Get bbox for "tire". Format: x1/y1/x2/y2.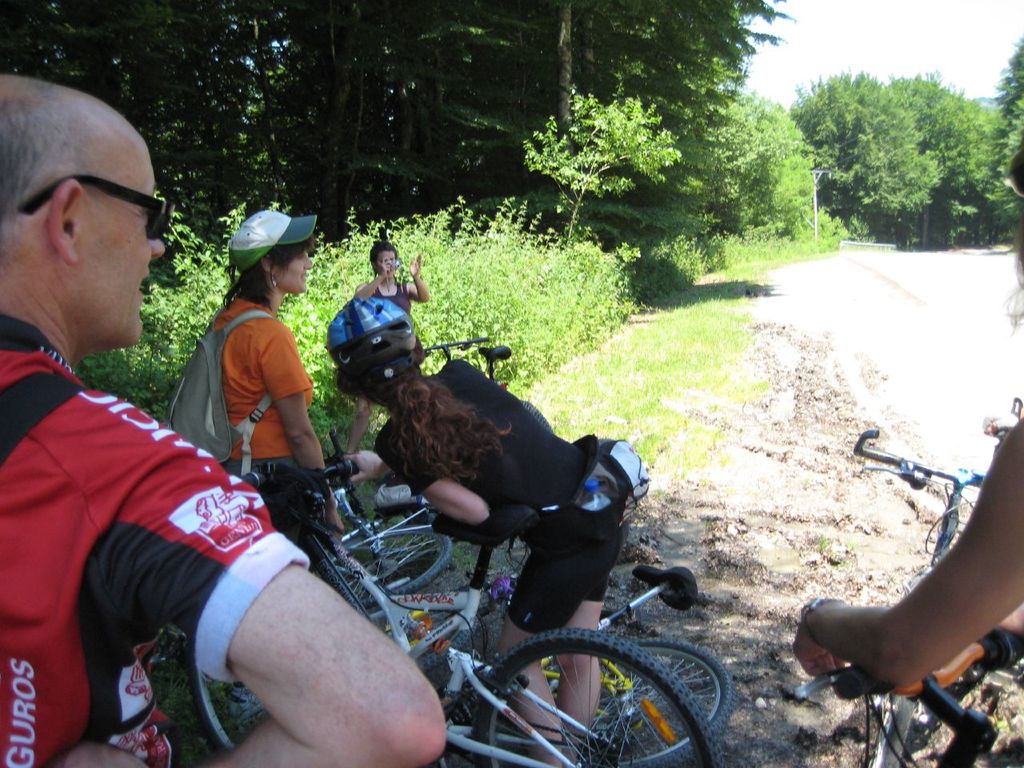
186/650/278/766.
